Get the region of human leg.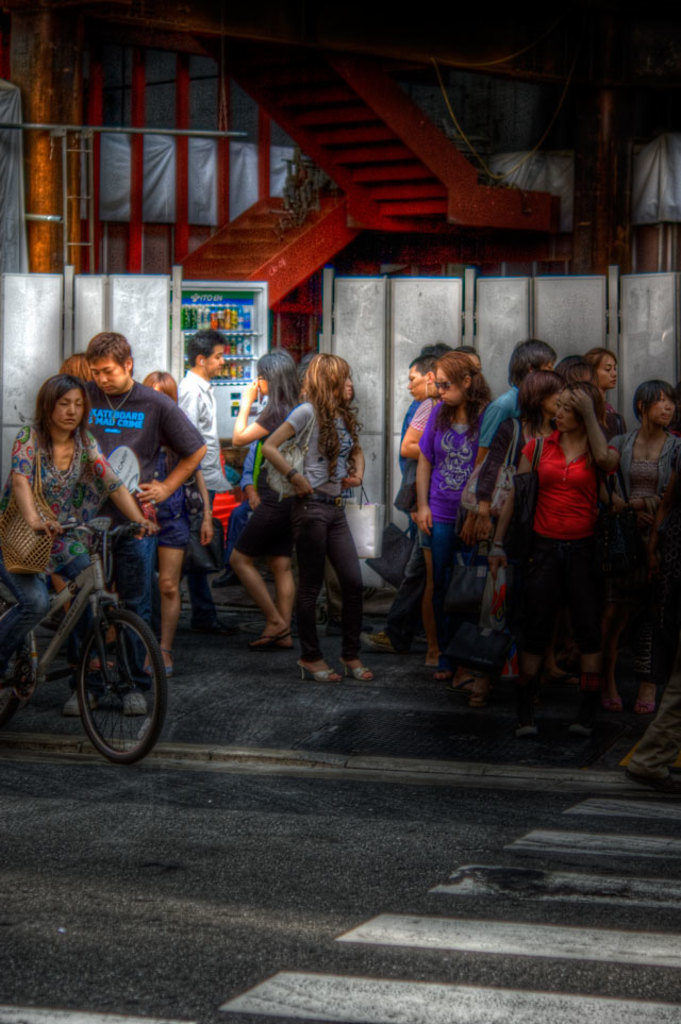
locate(322, 508, 378, 683).
